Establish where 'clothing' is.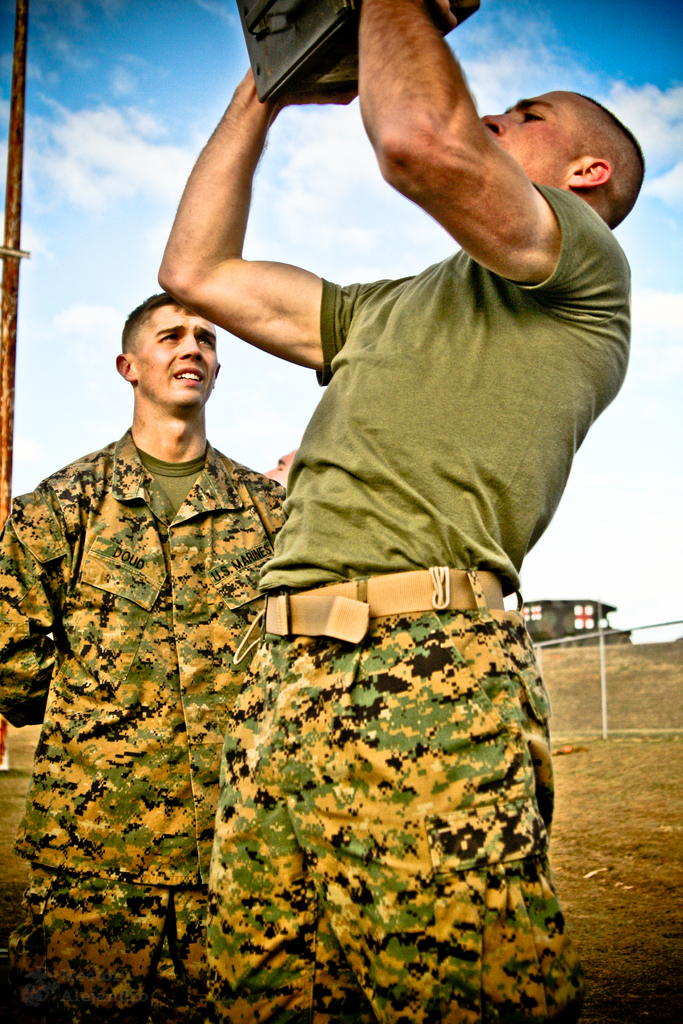
Established at bbox(117, 159, 588, 972).
